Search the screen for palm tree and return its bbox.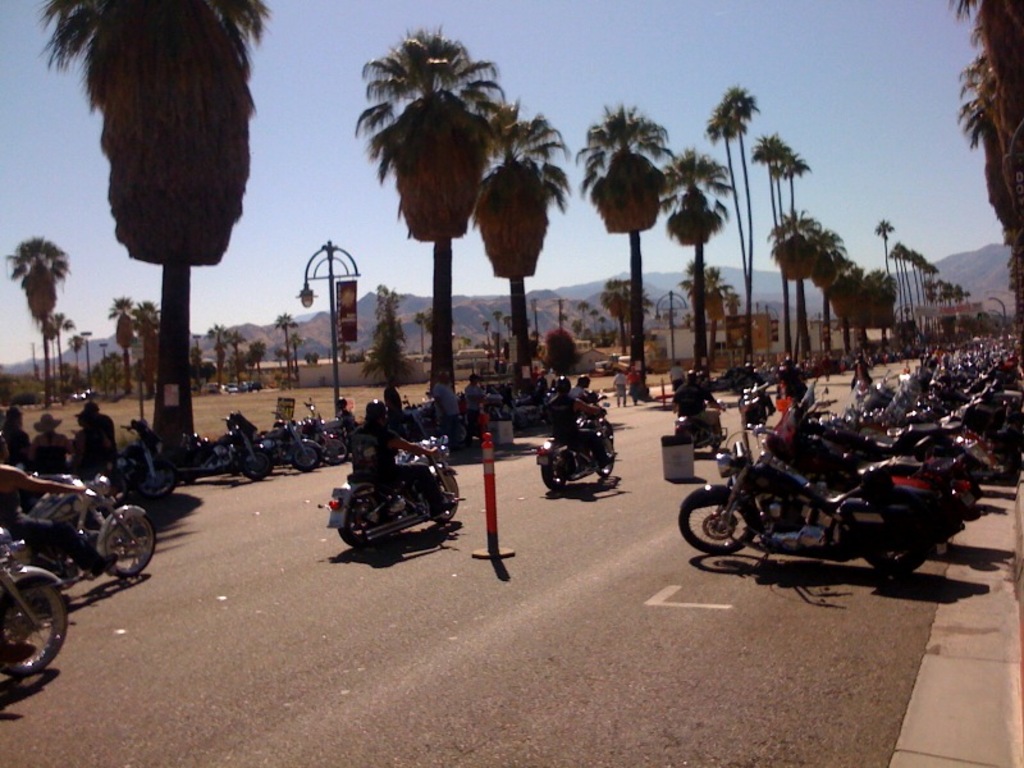
Found: <region>604, 276, 648, 372</region>.
